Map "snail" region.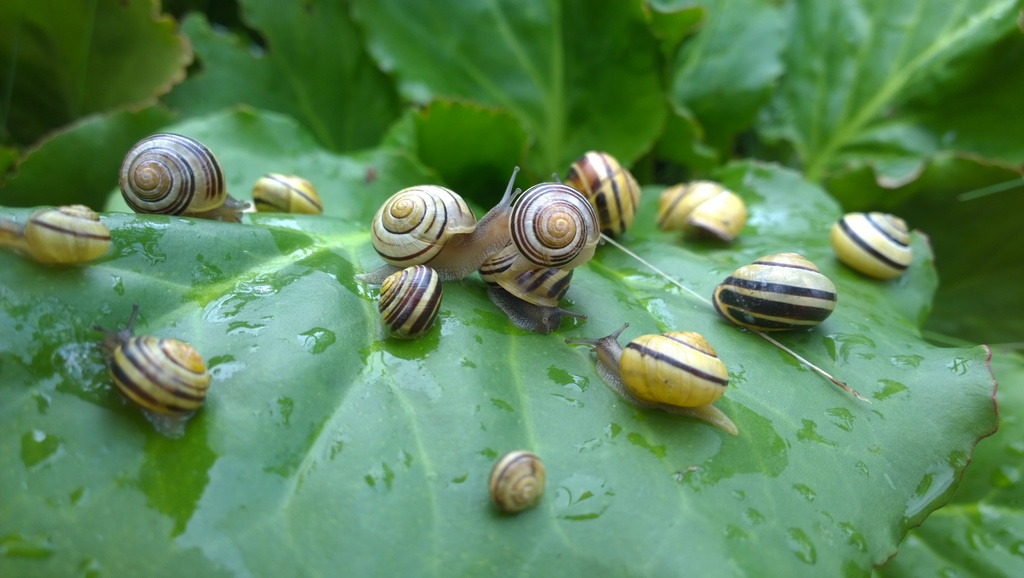
Mapped to 246:165:326:220.
